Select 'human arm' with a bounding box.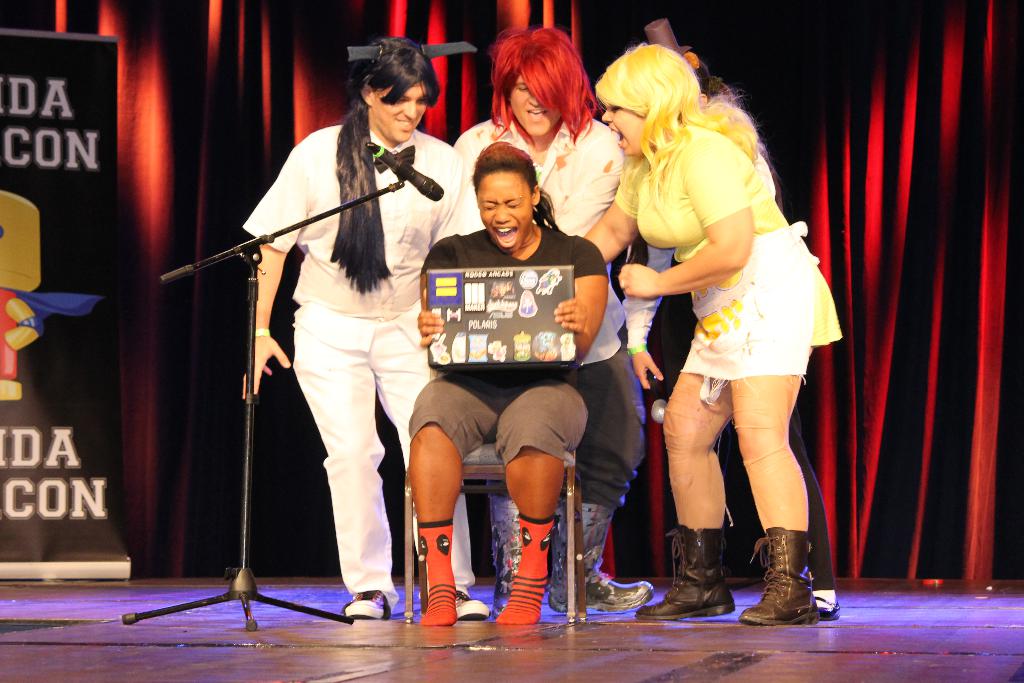
select_region(412, 242, 448, 356).
